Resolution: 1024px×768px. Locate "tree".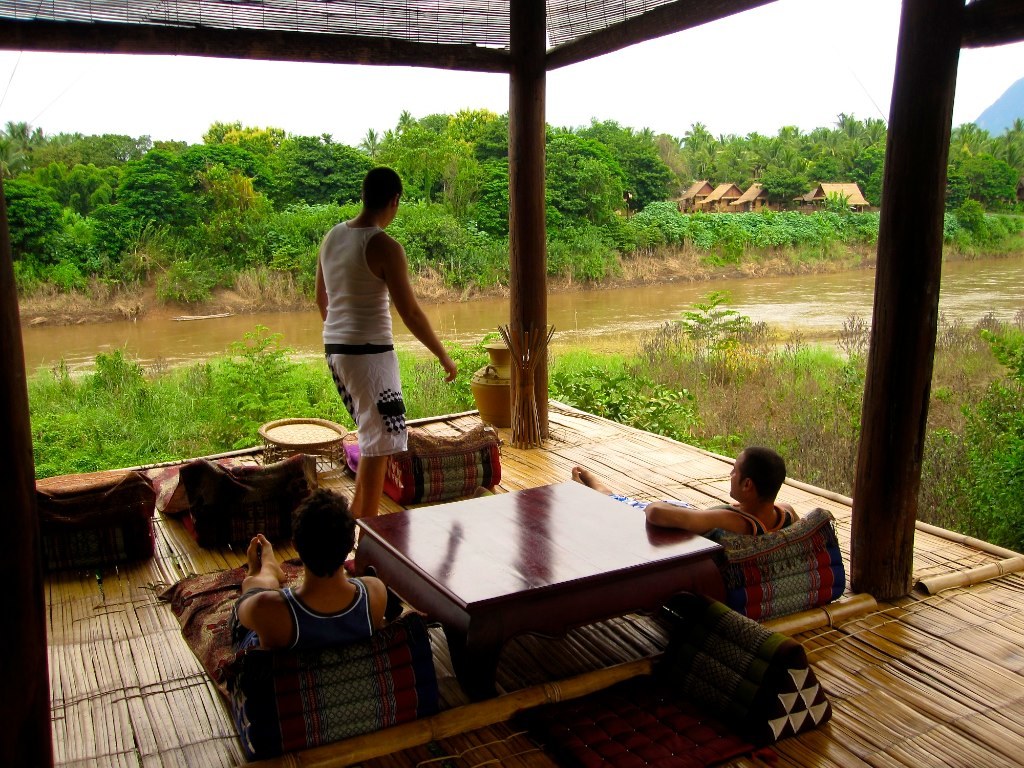
<box>440,326,507,412</box>.
